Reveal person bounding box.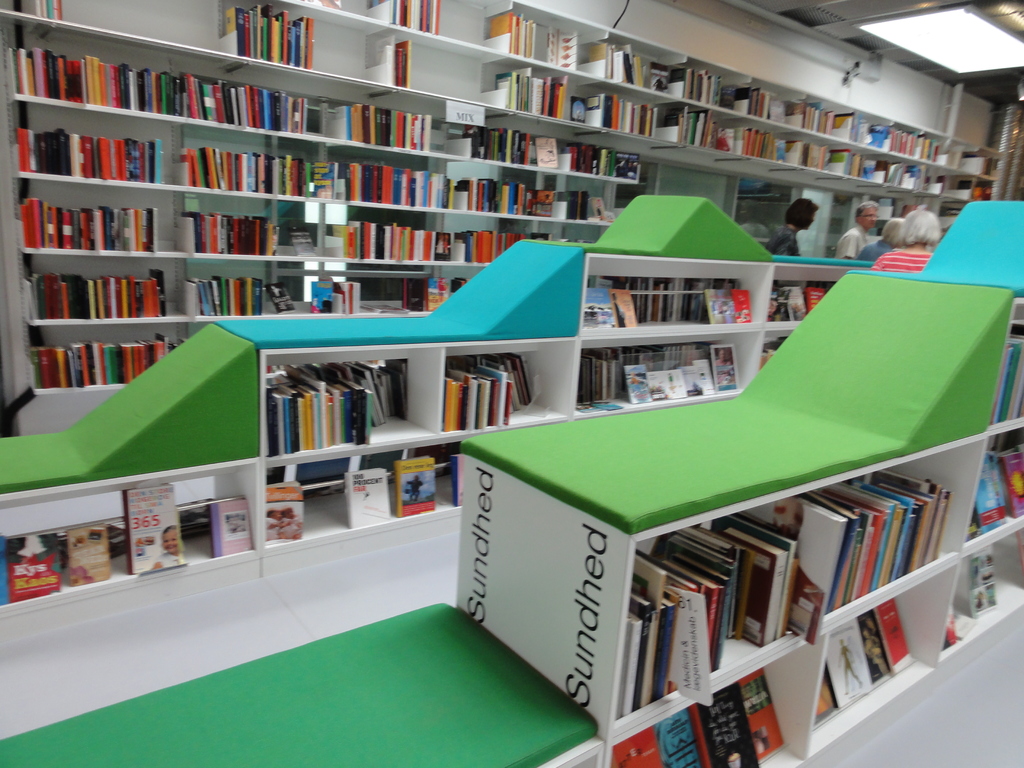
Revealed: {"x1": 858, "y1": 218, "x2": 895, "y2": 262}.
